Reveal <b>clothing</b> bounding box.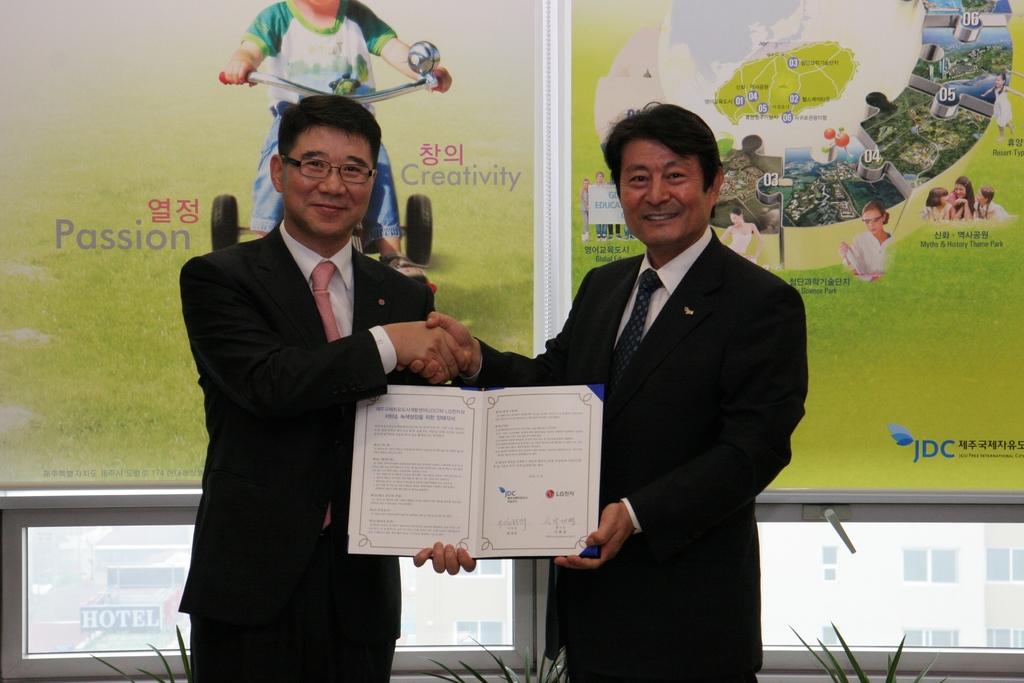
Revealed: <bbox>993, 86, 1011, 128</bbox>.
